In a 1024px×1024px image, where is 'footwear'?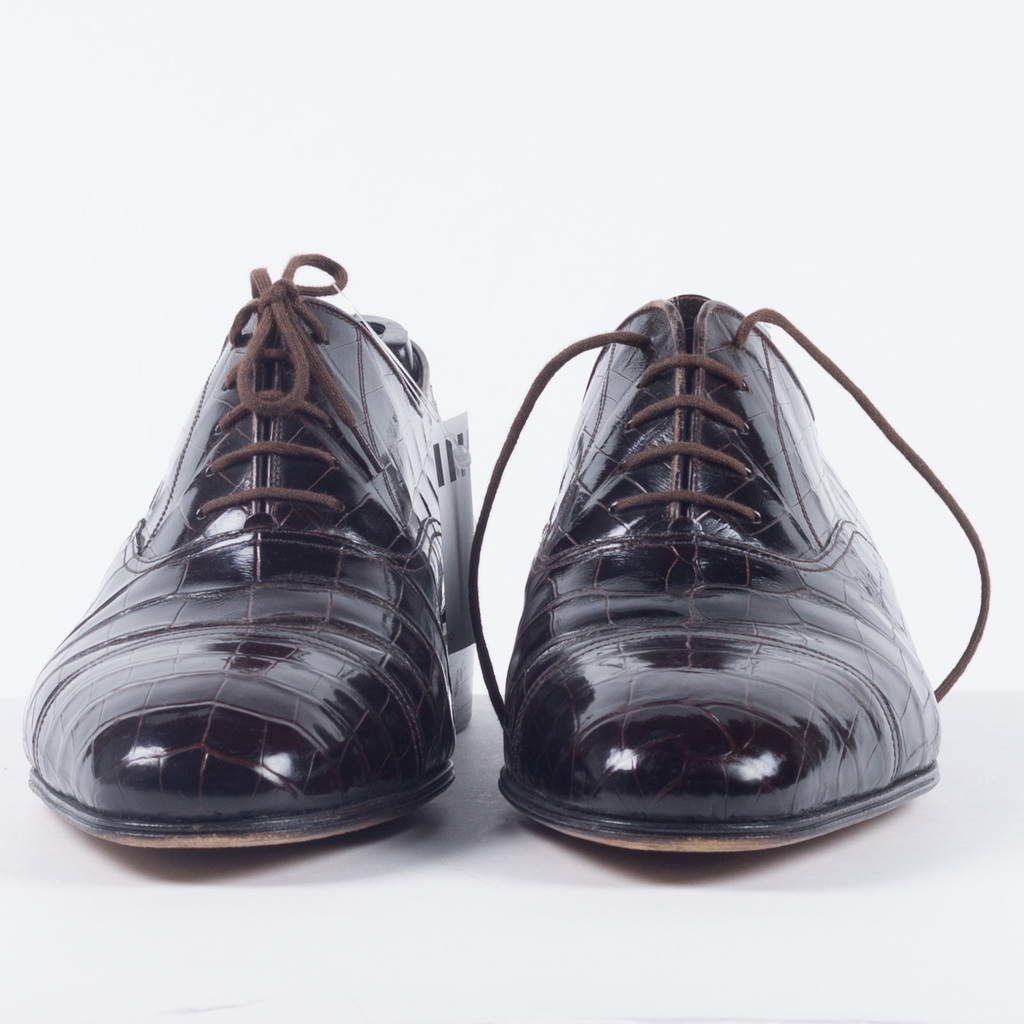
rect(469, 288, 992, 862).
